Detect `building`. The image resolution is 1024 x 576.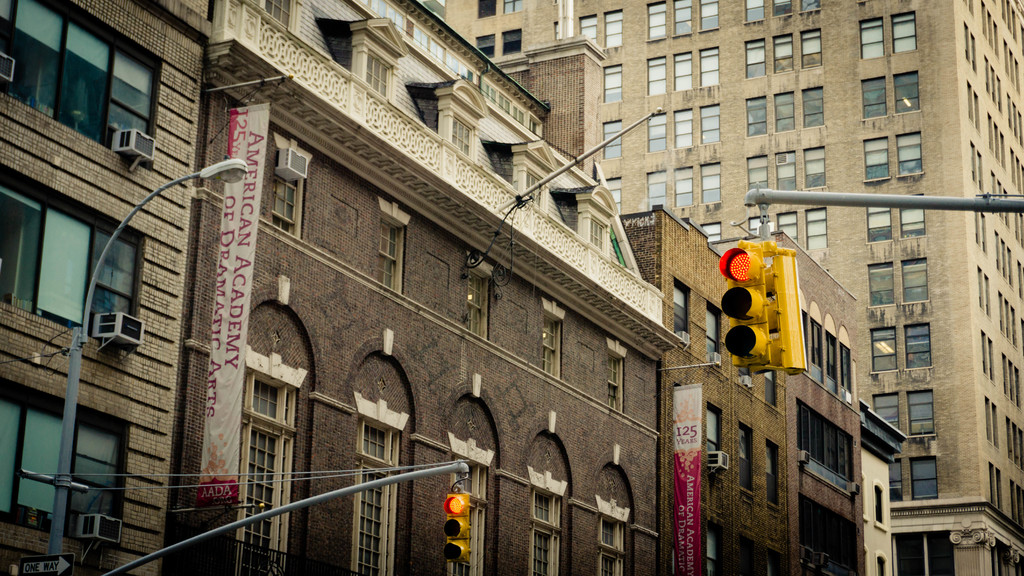
{"left": 0, "top": 0, "right": 204, "bottom": 575}.
